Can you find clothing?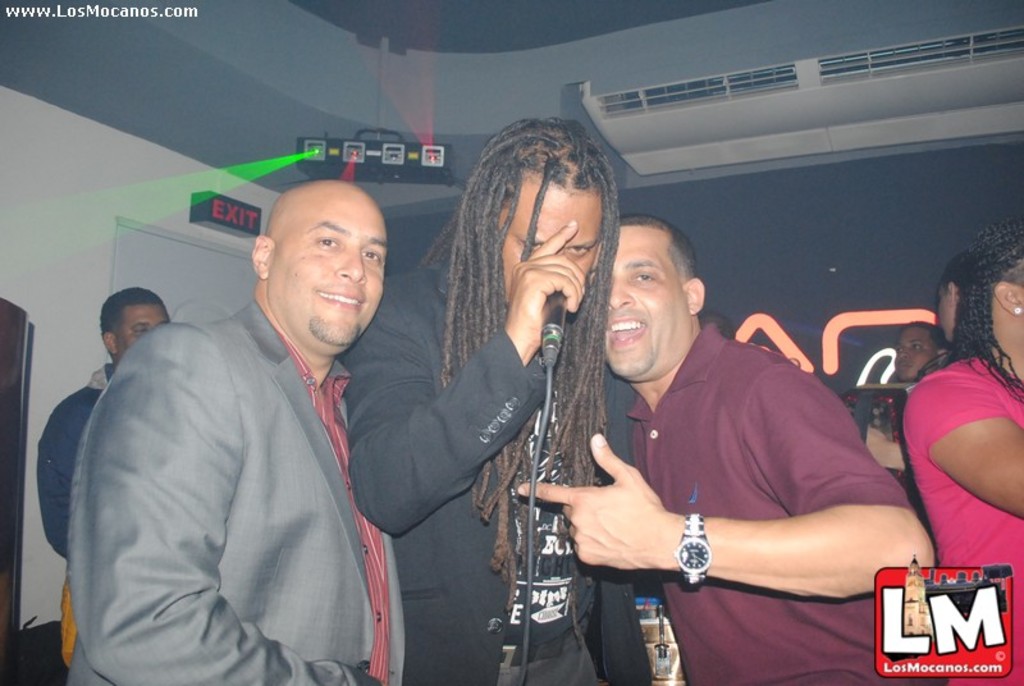
Yes, bounding box: [68,298,398,685].
